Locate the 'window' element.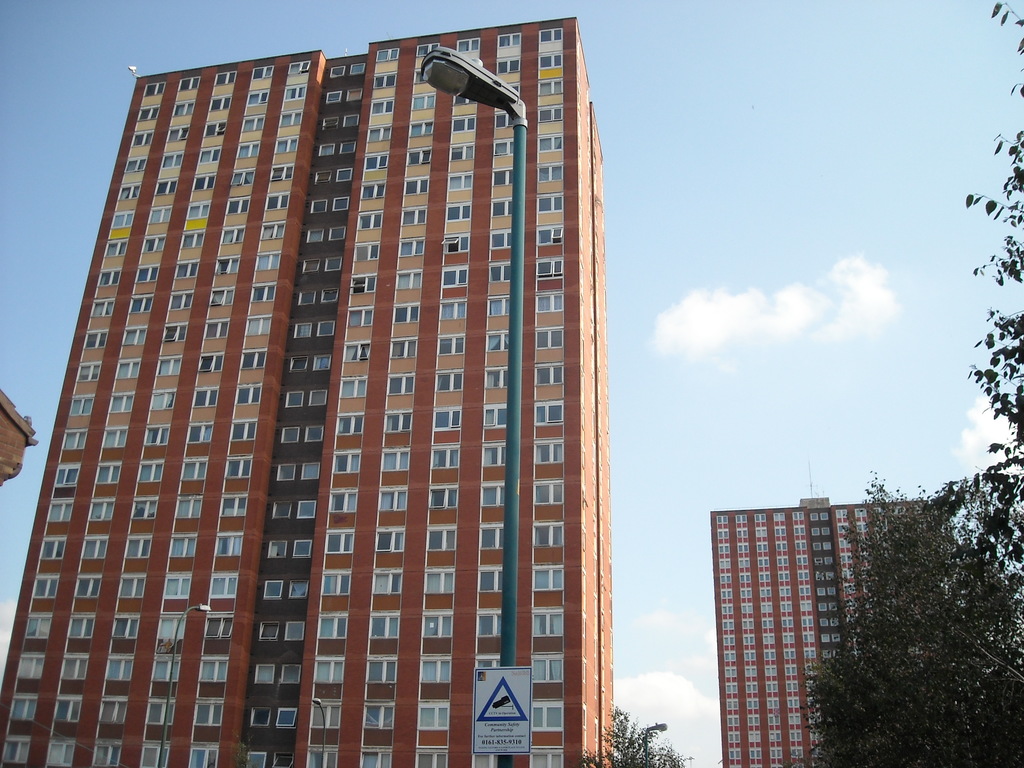
Element bbox: [154,180,178,193].
